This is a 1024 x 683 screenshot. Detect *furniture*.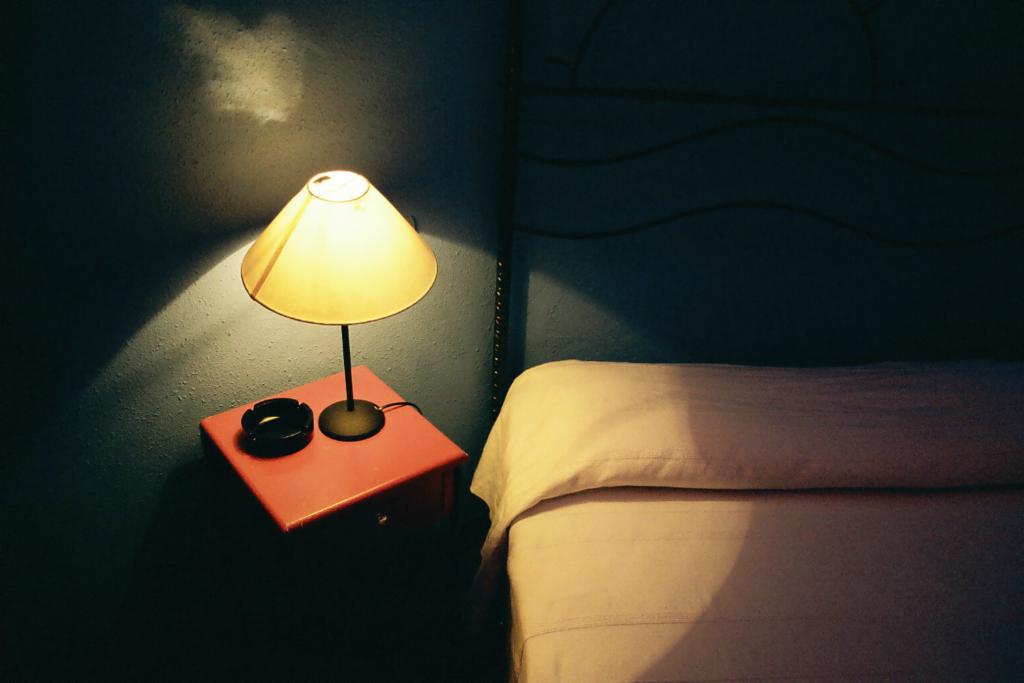
x1=469 y1=360 x2=1023 y2=682.
